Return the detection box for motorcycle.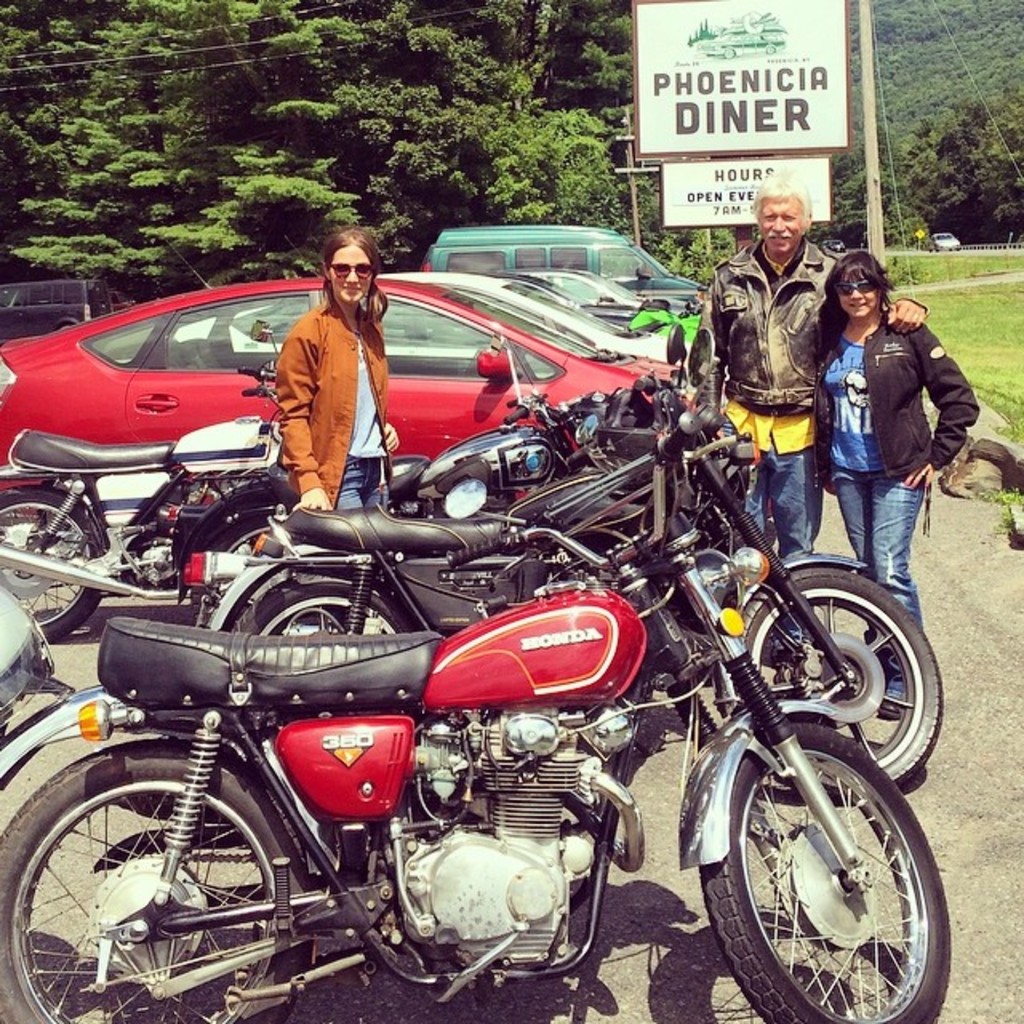
bbox=[206, 326, 949, 797].
